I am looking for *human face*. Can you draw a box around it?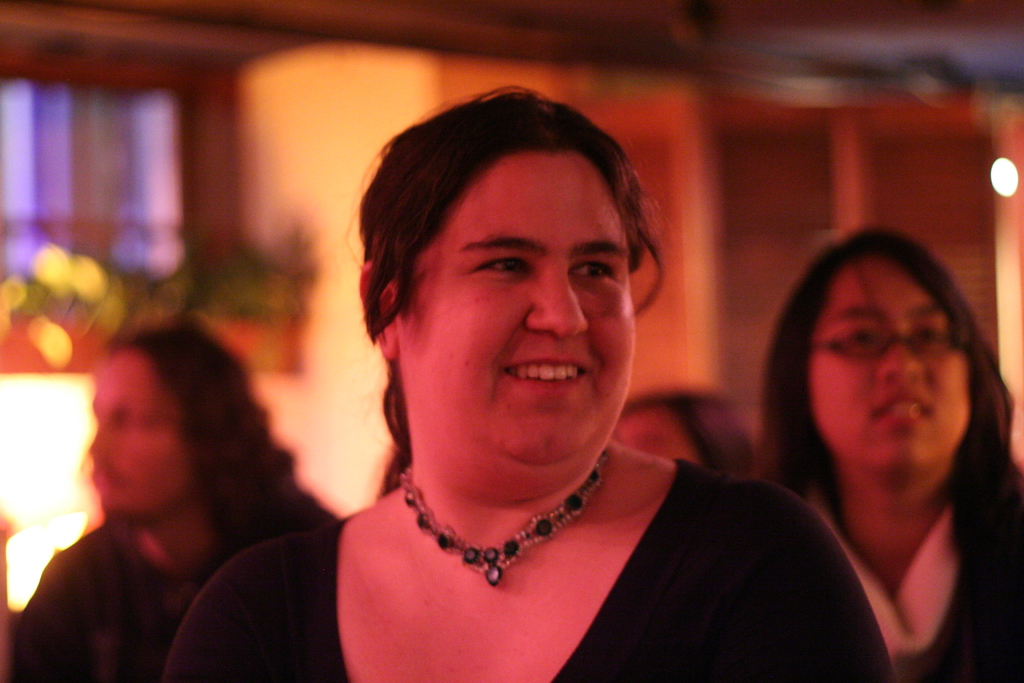
Sure, the bounding box is Rect(85, 350, 189, 512).
